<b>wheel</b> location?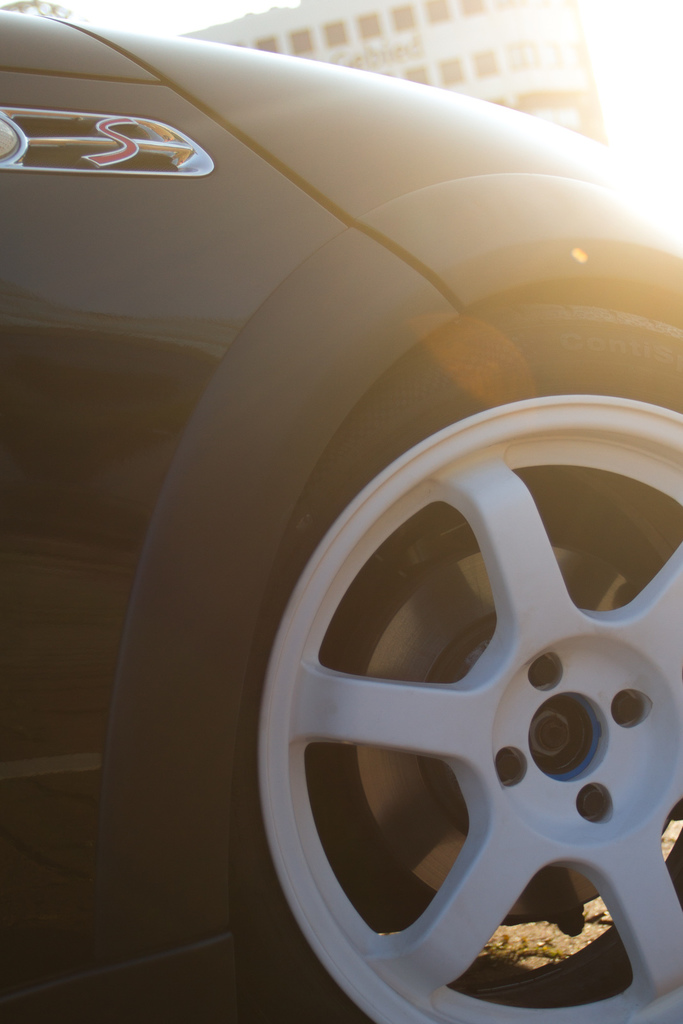
rect(258, 388, 676, 1014)
